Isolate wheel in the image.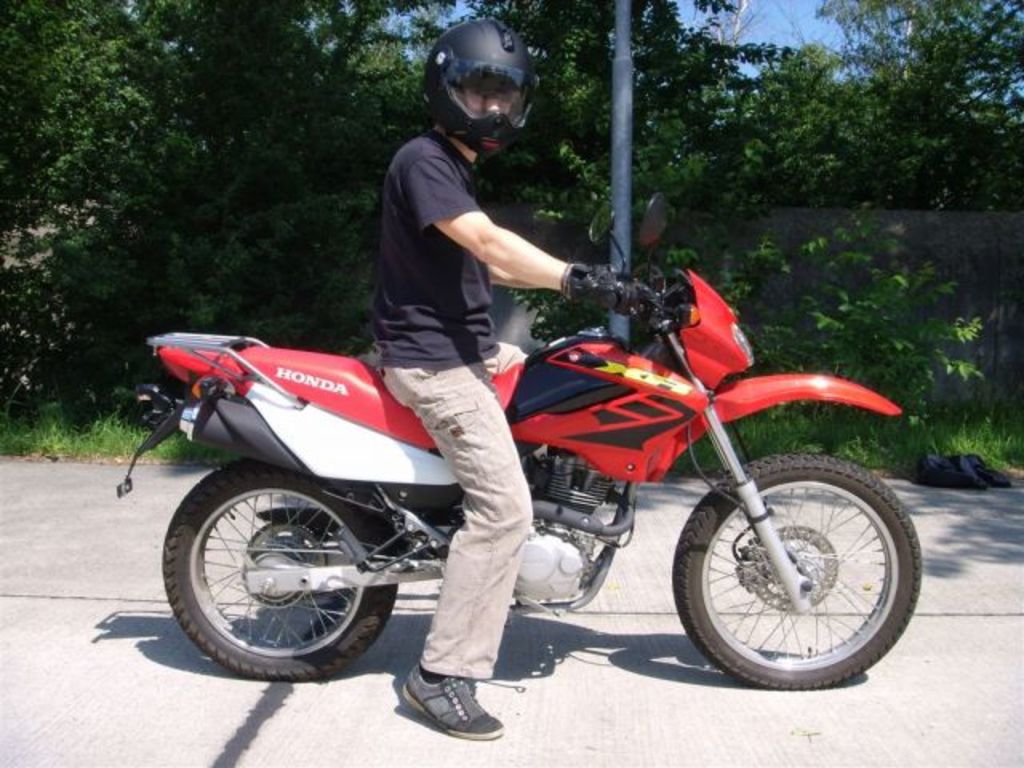
Isolated region: Rect(168, 475, 370, 672).
